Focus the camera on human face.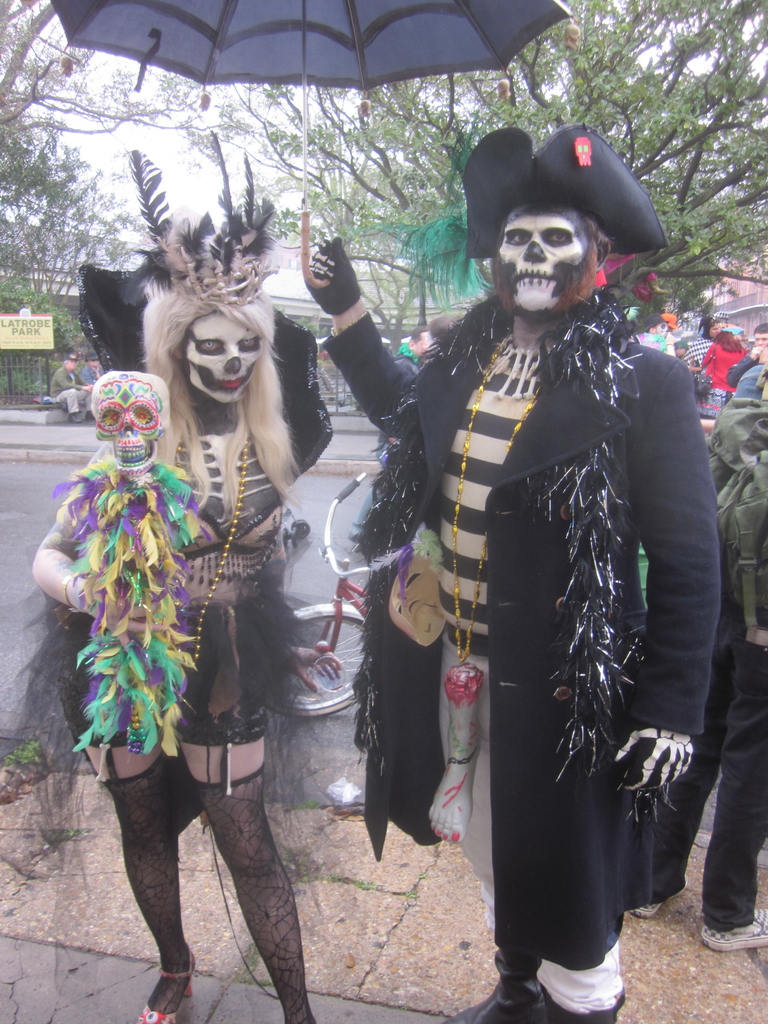
Focus region: left=182, top=316, right=261, bottom=392.
